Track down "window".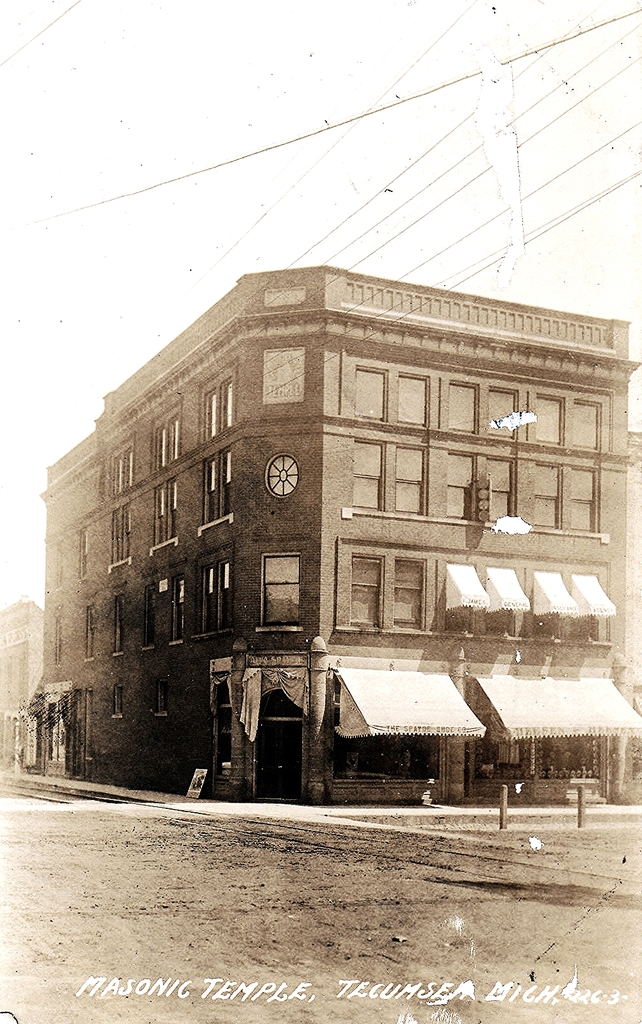
Tracked to {"x1": 354, "y1": 444, "x2": 384, "y2": 515}.
